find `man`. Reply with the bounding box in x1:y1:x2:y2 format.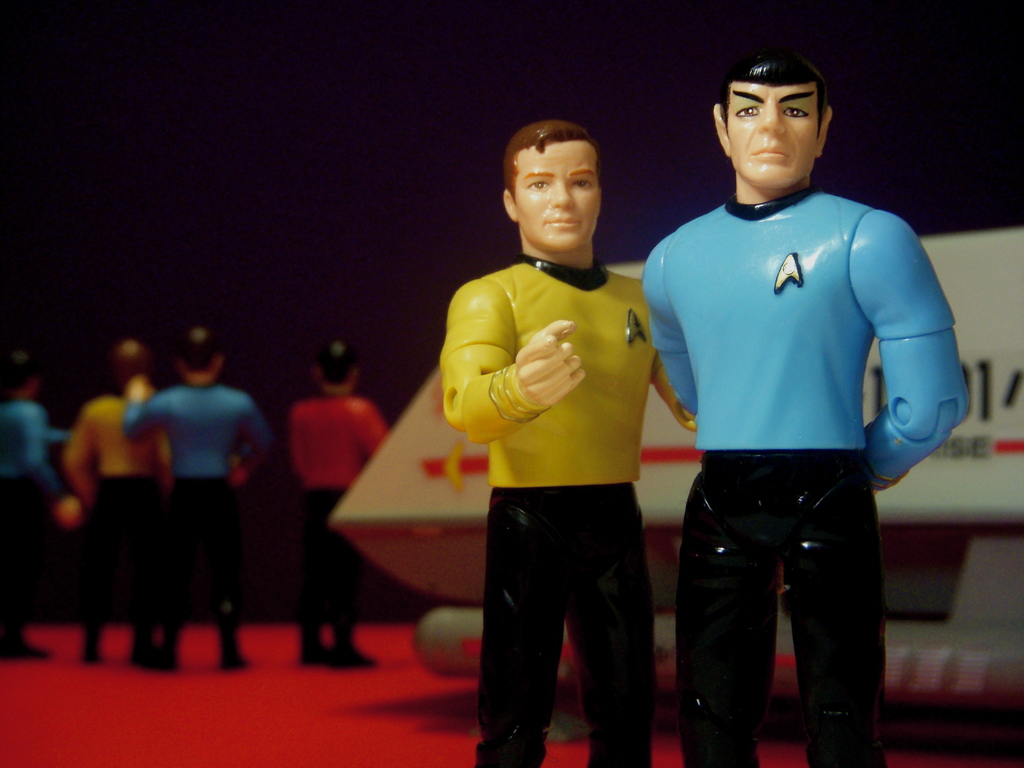
0:339:95:669.
